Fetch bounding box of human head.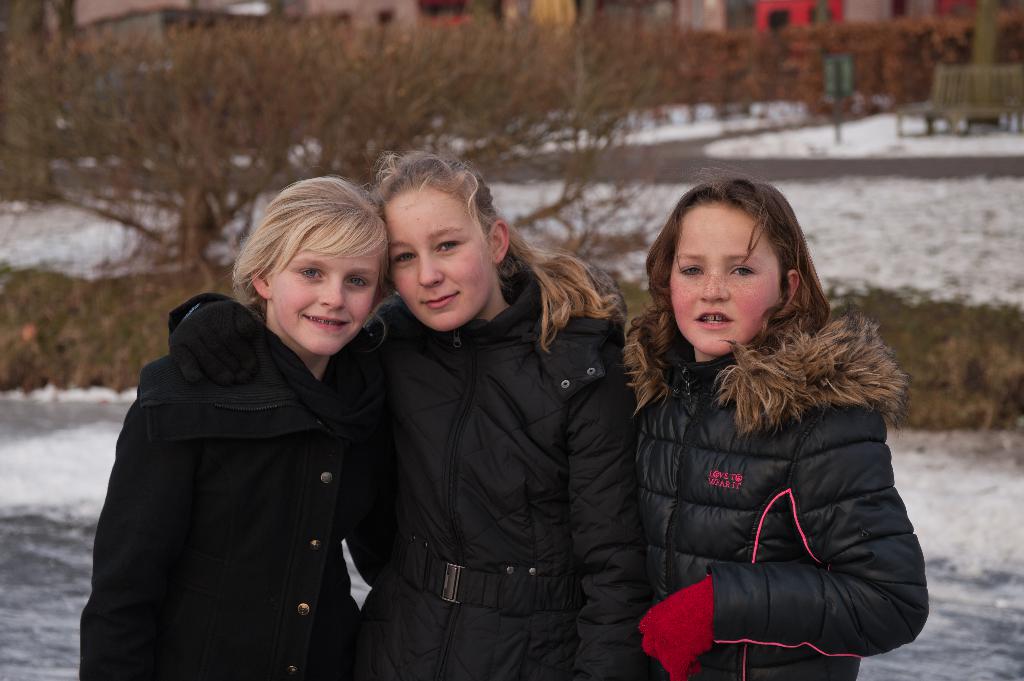
Bbox: l=237, t=170, r=387, b=357.
